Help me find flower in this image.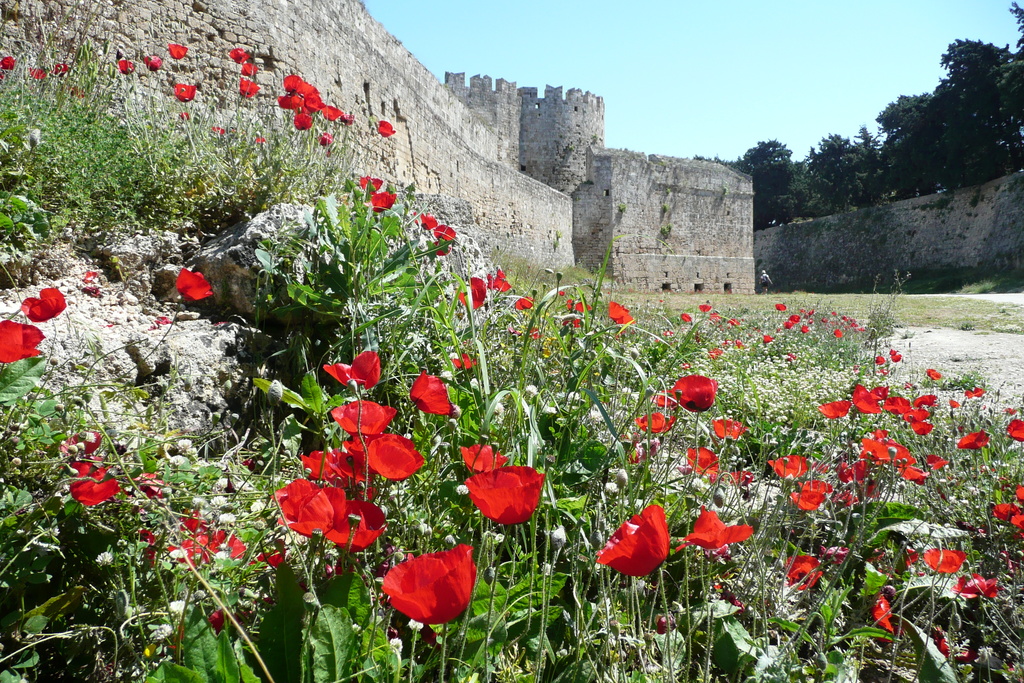
Found it: 173, 265, 214, 304.
